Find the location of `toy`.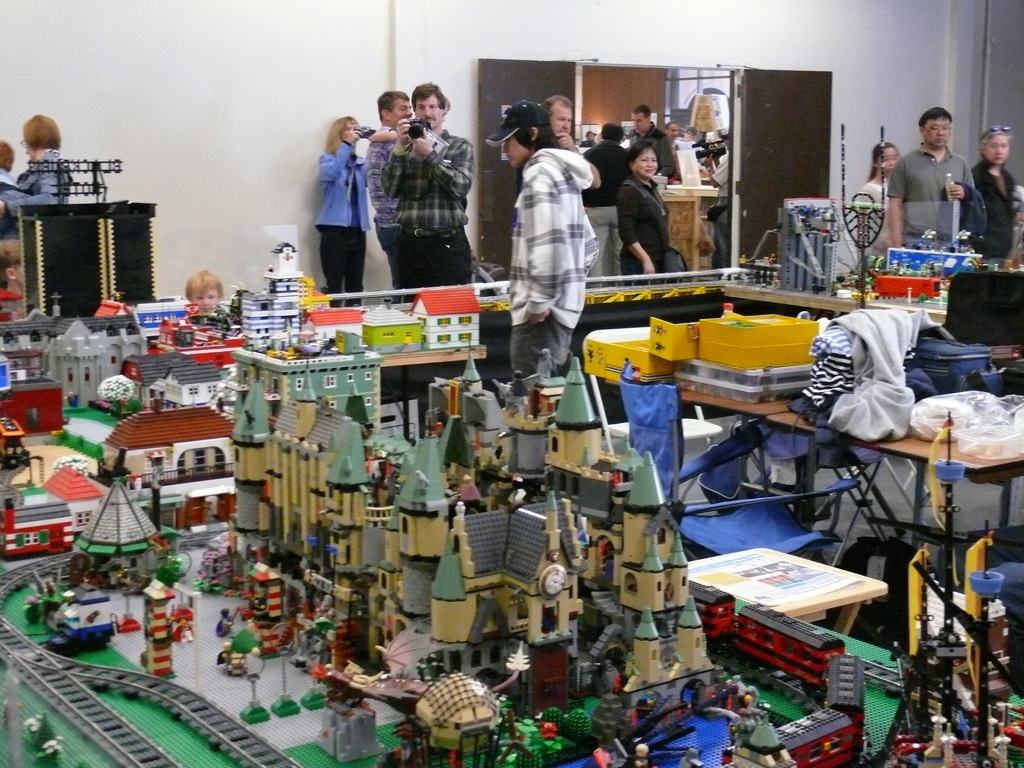
Location: bbox(19, 588, 73, 628).
